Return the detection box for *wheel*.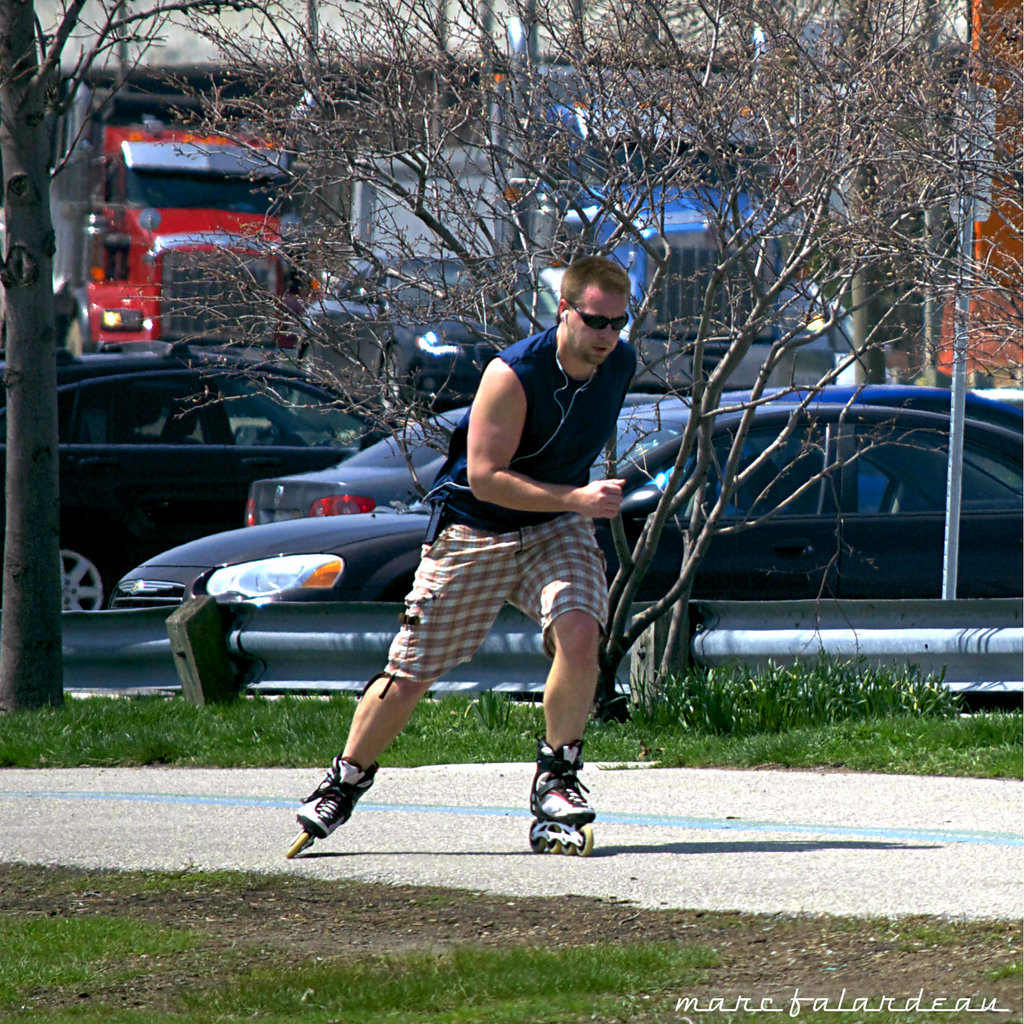
bbox(58, 540, 120, 611).
